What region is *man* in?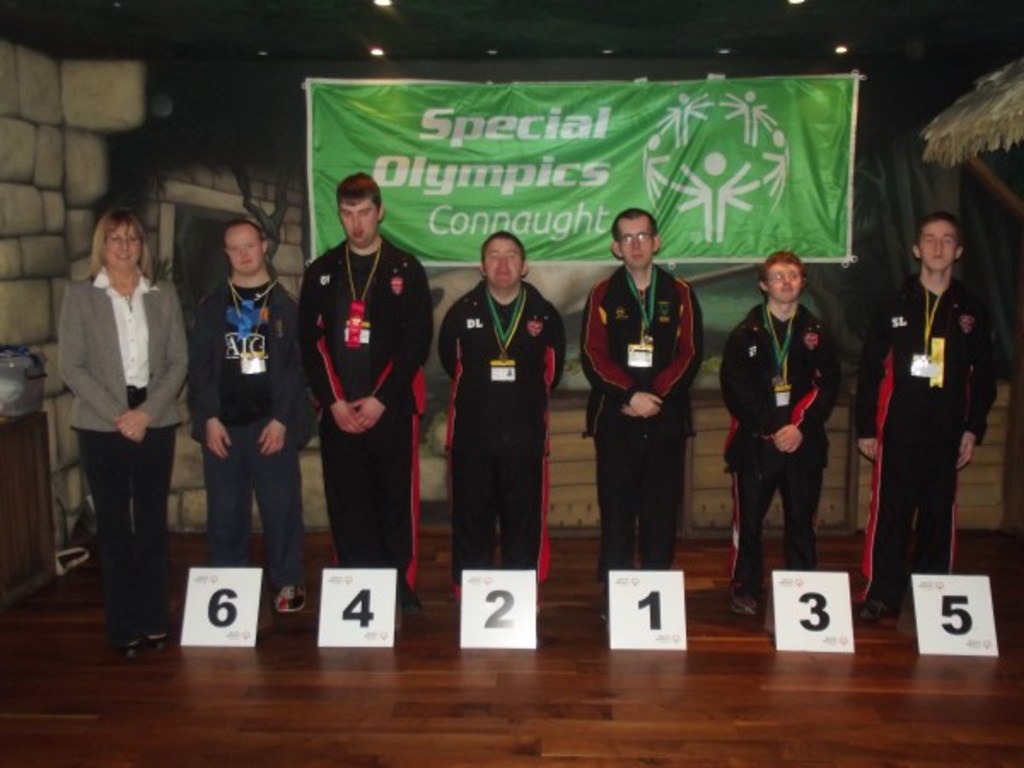
(left=582, top=203, right=703, bottom=625).
